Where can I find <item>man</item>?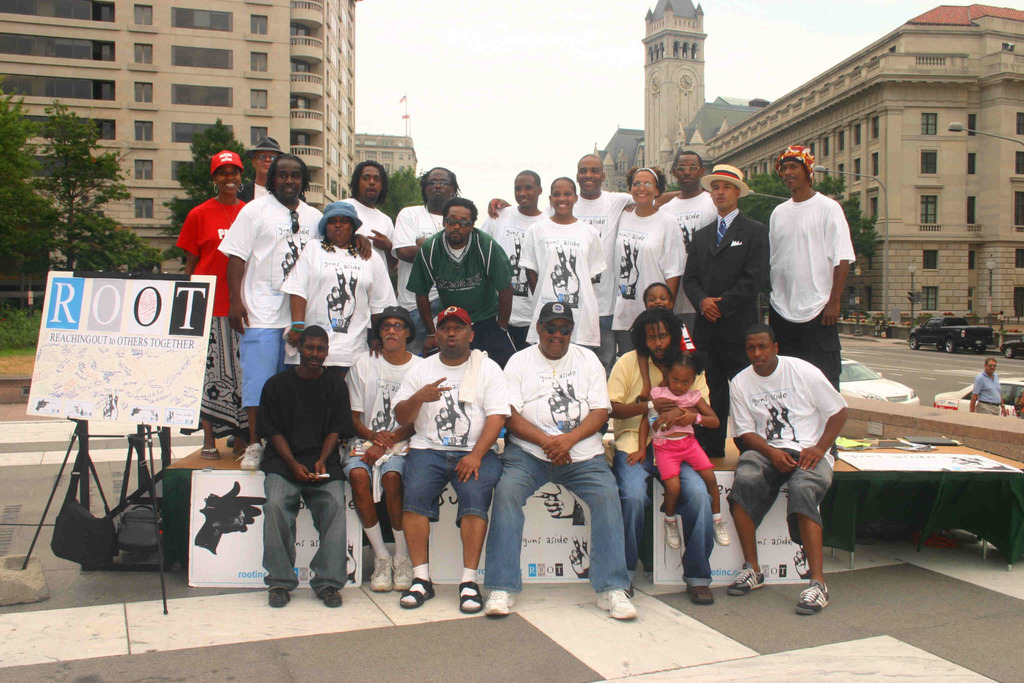
You can find it at bbox=[485, 154, 680, 374].
